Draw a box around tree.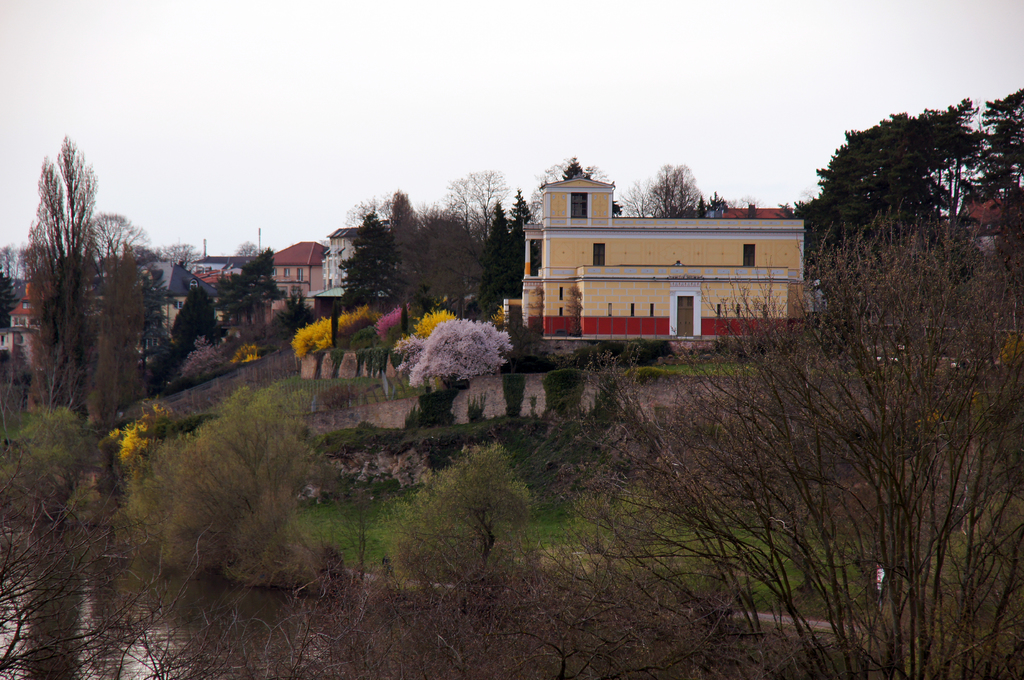
x1=413, y1=434, x2=543, y2=576.
